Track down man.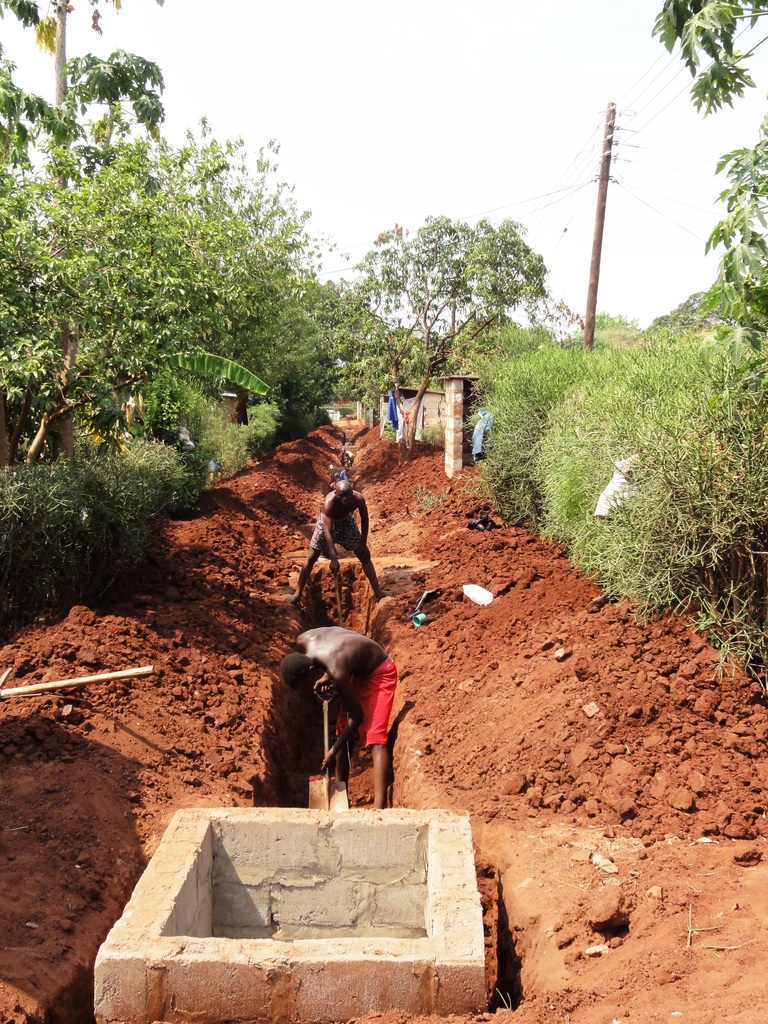
Tracked to crop(340, 465, 352, 484).
